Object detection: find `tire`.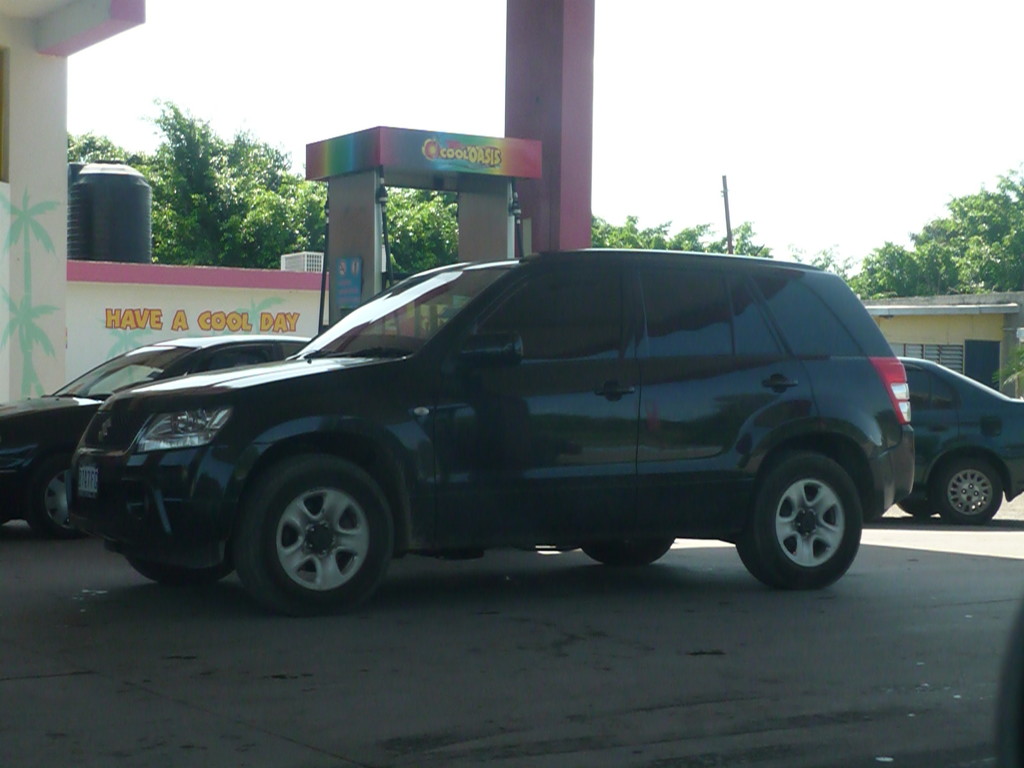
locate(737, 457, 867, 588).
